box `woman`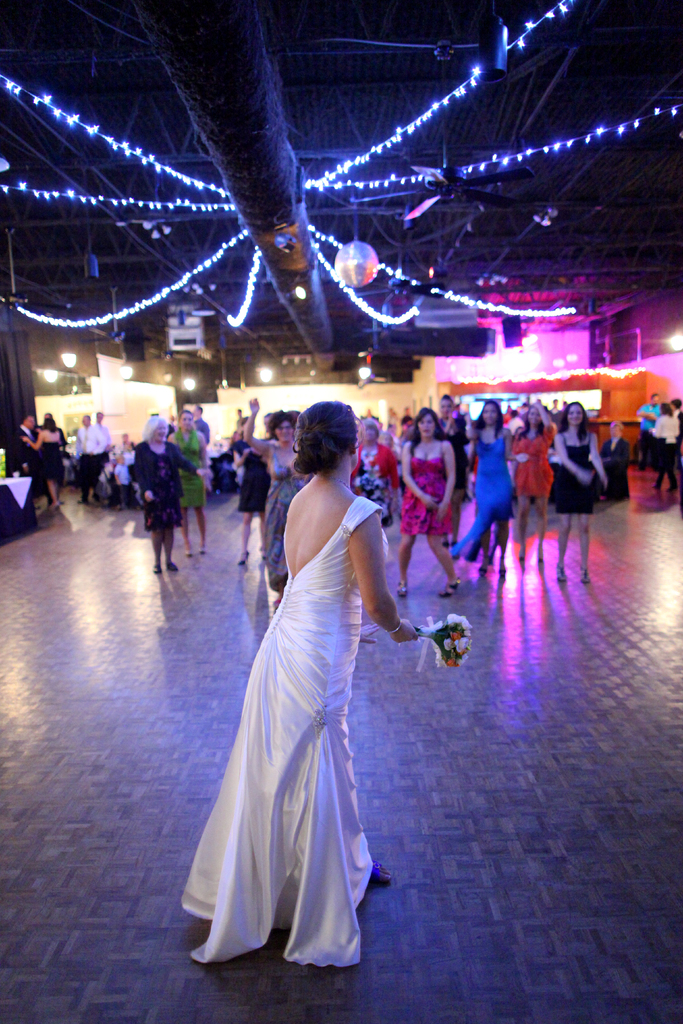
left=226, top=415, right=273, bottom=571
